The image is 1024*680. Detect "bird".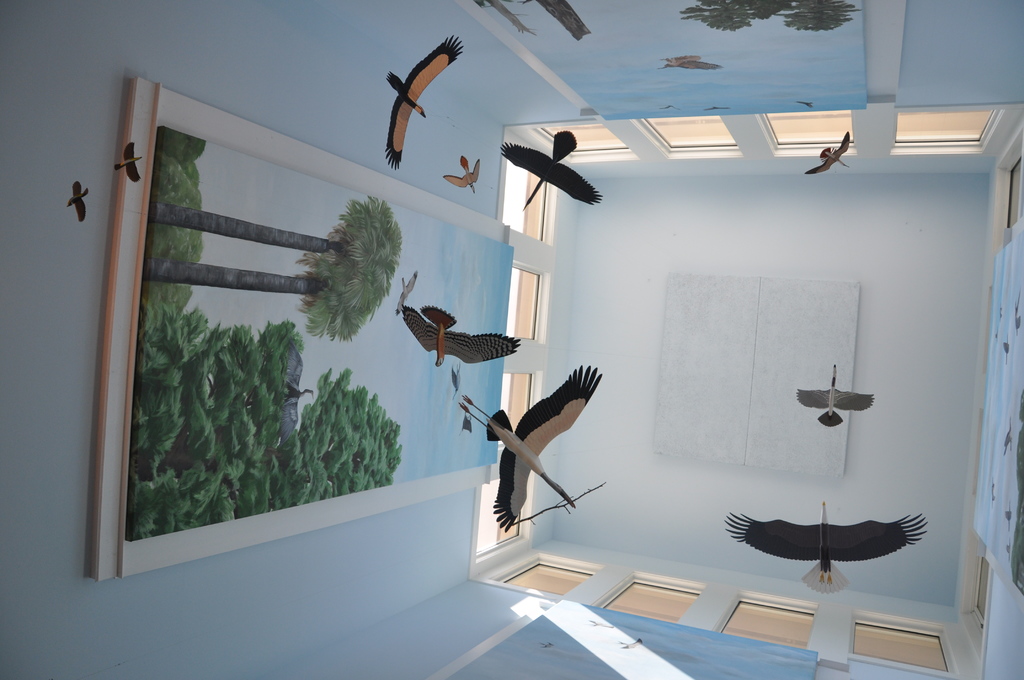
Detection: 795,365,875,431.
